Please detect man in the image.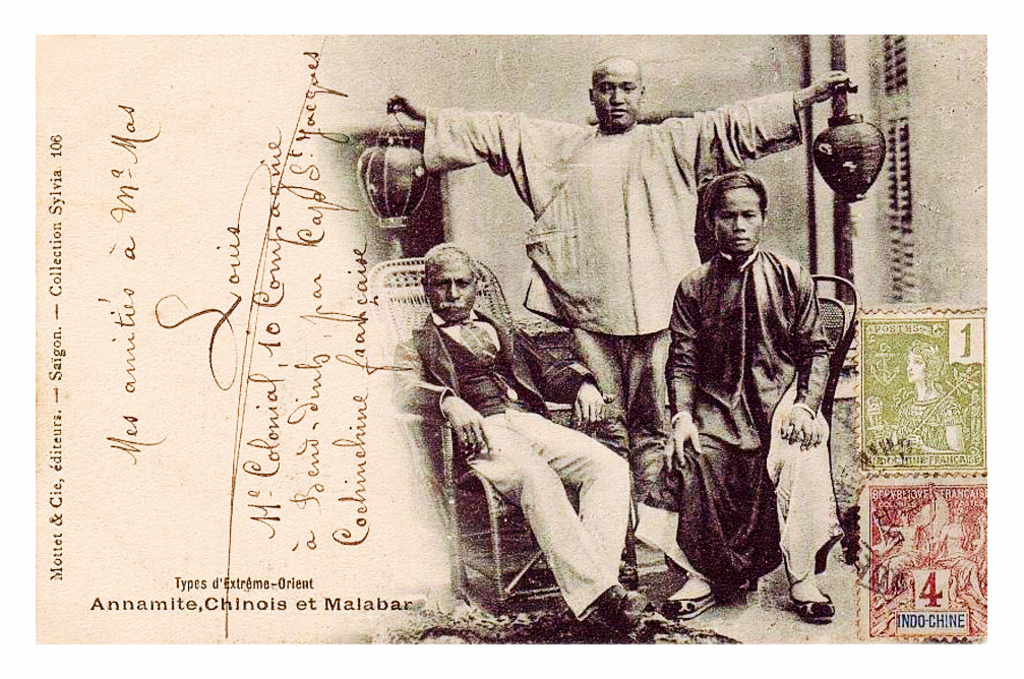
BBox(382, 49, 861, 474).
